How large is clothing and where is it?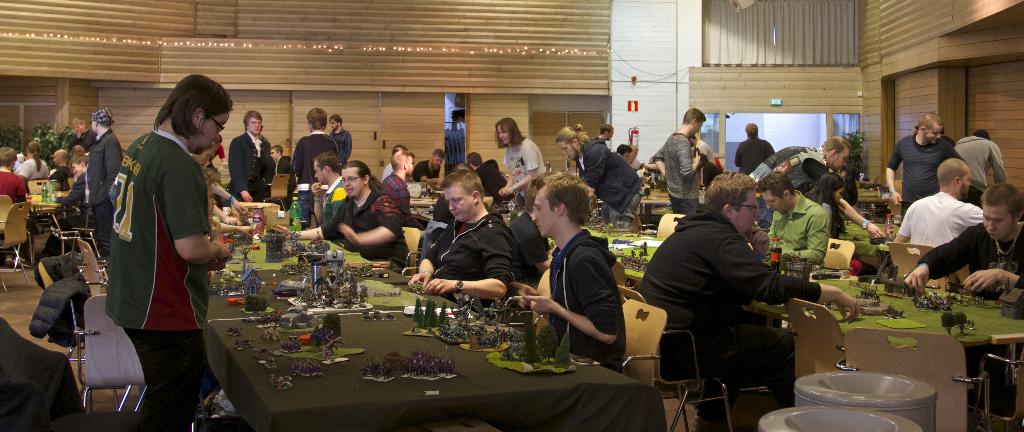
Bounding box: 108, 88, 216, 399.
